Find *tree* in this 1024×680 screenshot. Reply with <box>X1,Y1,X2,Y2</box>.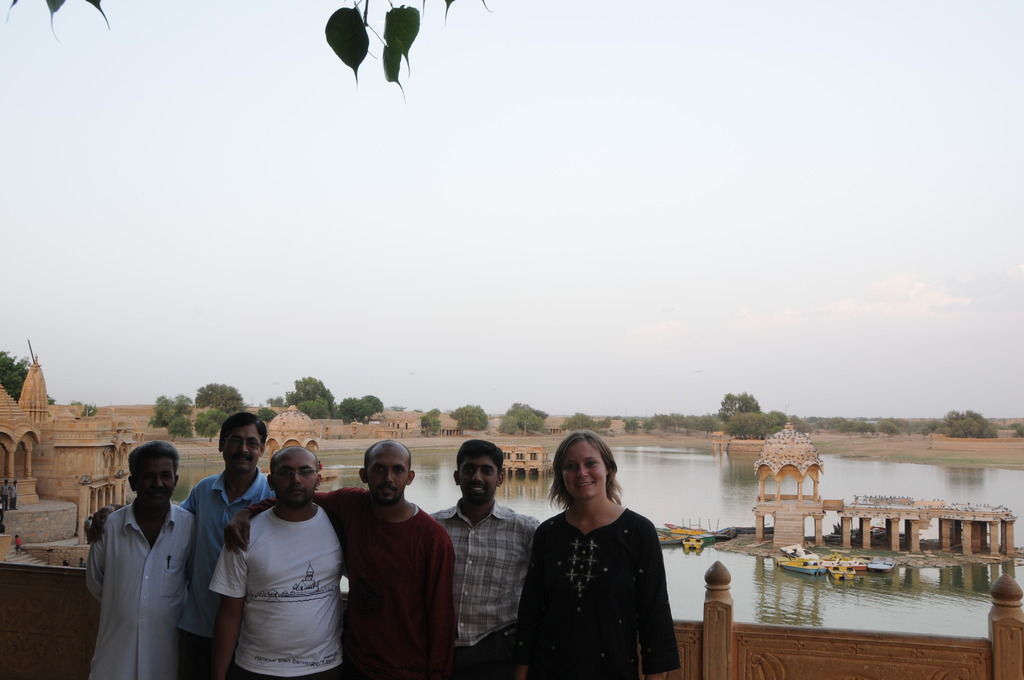
<box>188,385,243,419</box>.
